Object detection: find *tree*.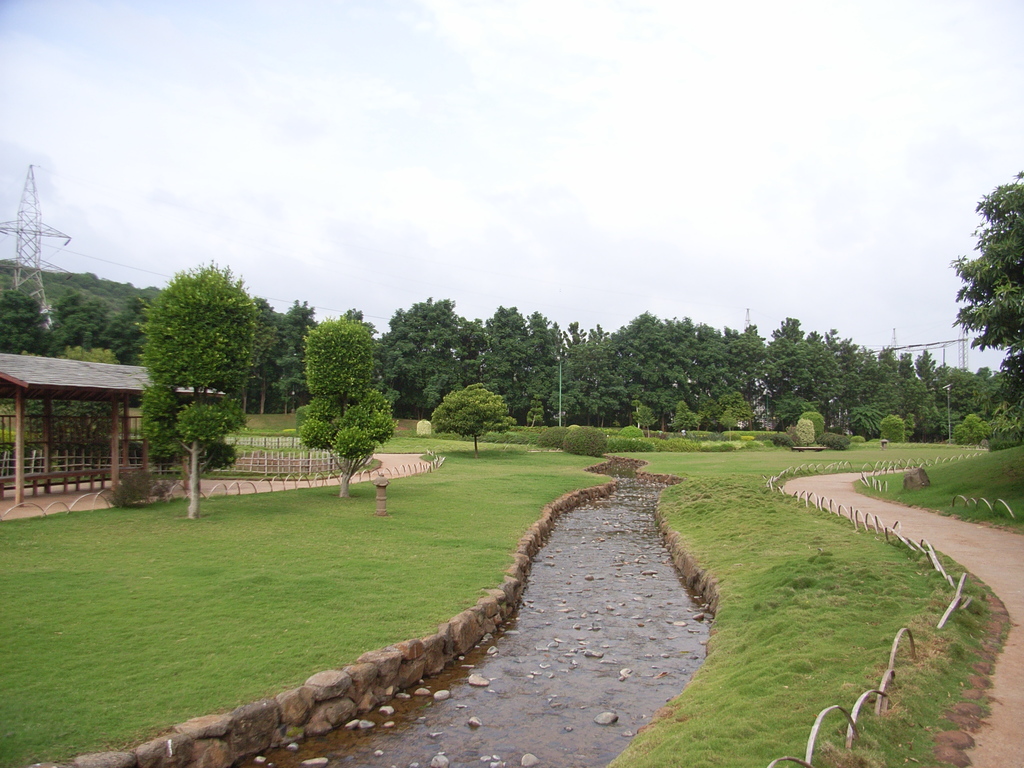
[x1=531, y1=422, x2=563, y2=452].
